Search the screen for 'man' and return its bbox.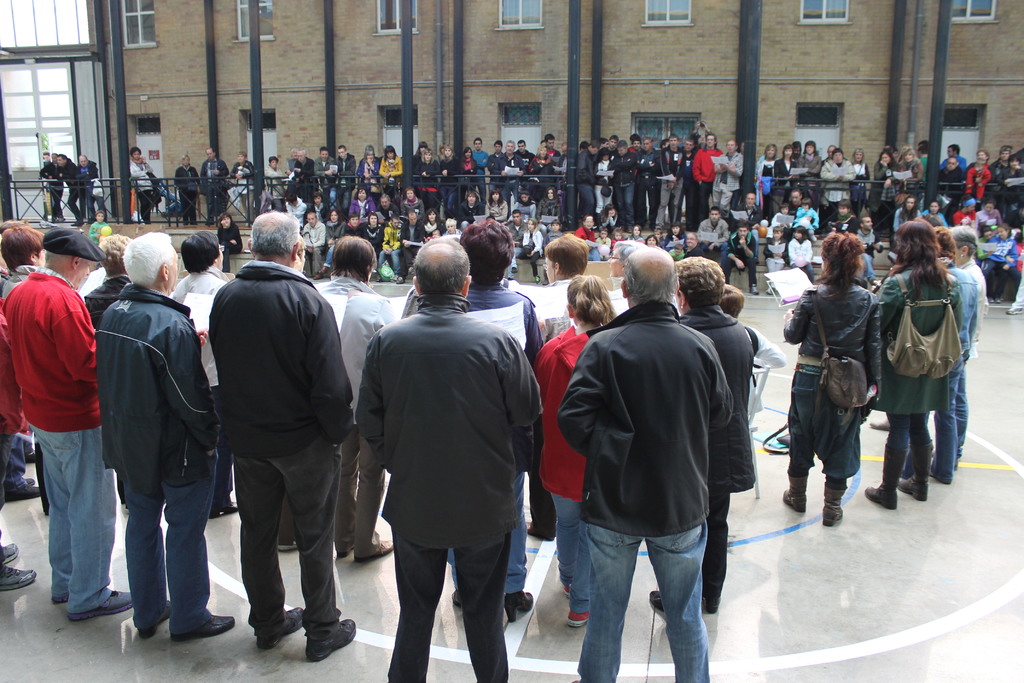
Found: x1=721, y1=139, x2=744, y2=204.
